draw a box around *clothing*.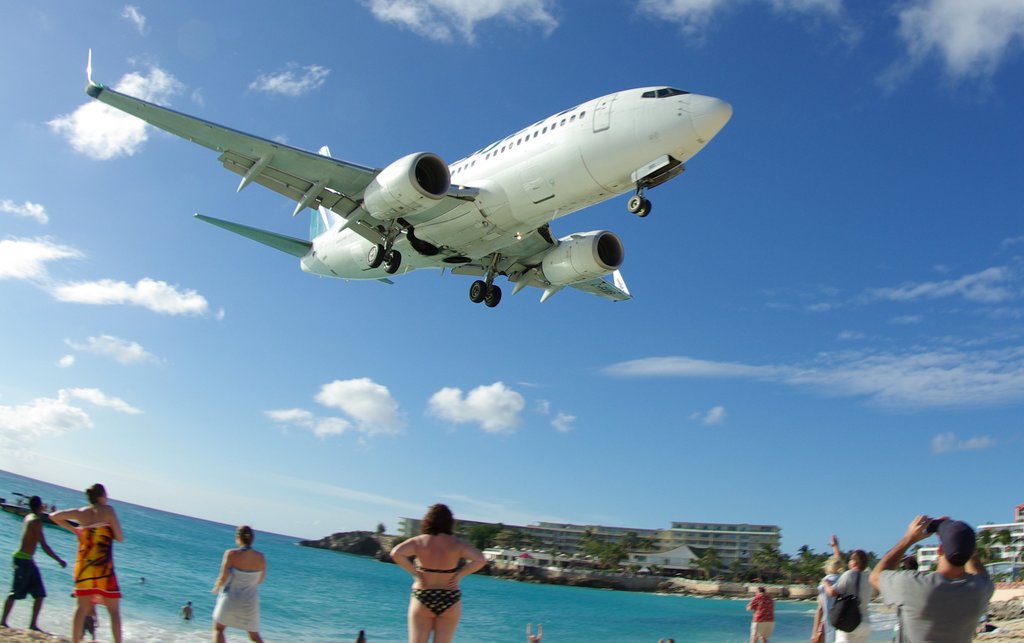
[747, 588, 772, 639].
